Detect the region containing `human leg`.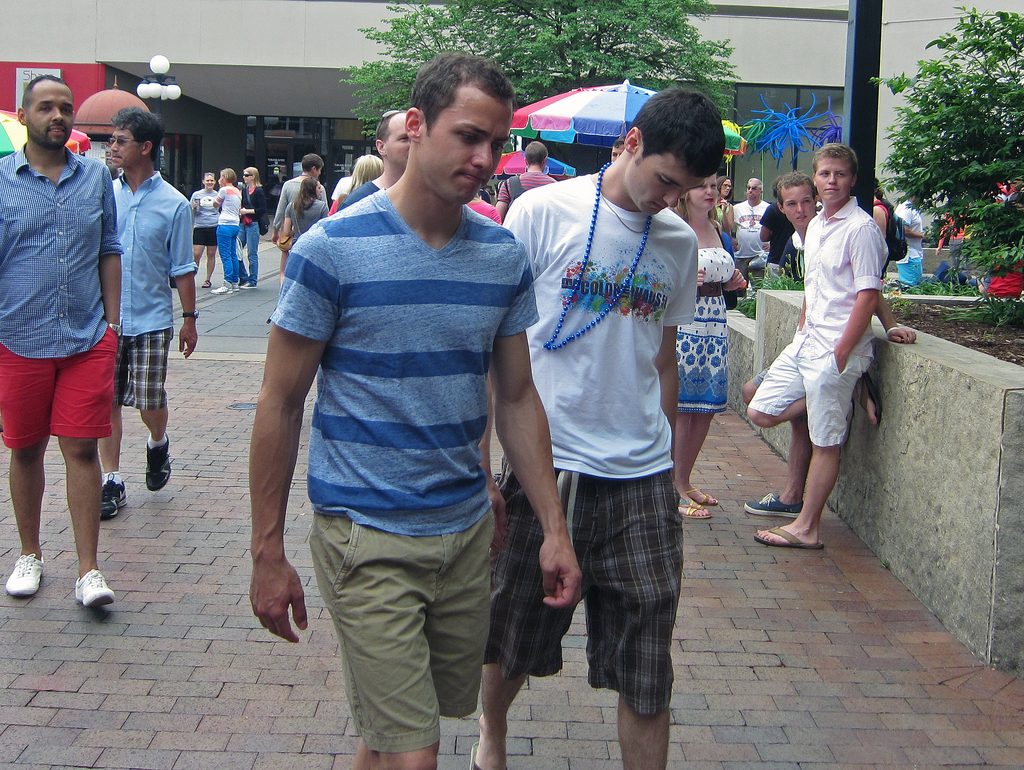
x1=63 y1=427 x2=114 y2=605.
